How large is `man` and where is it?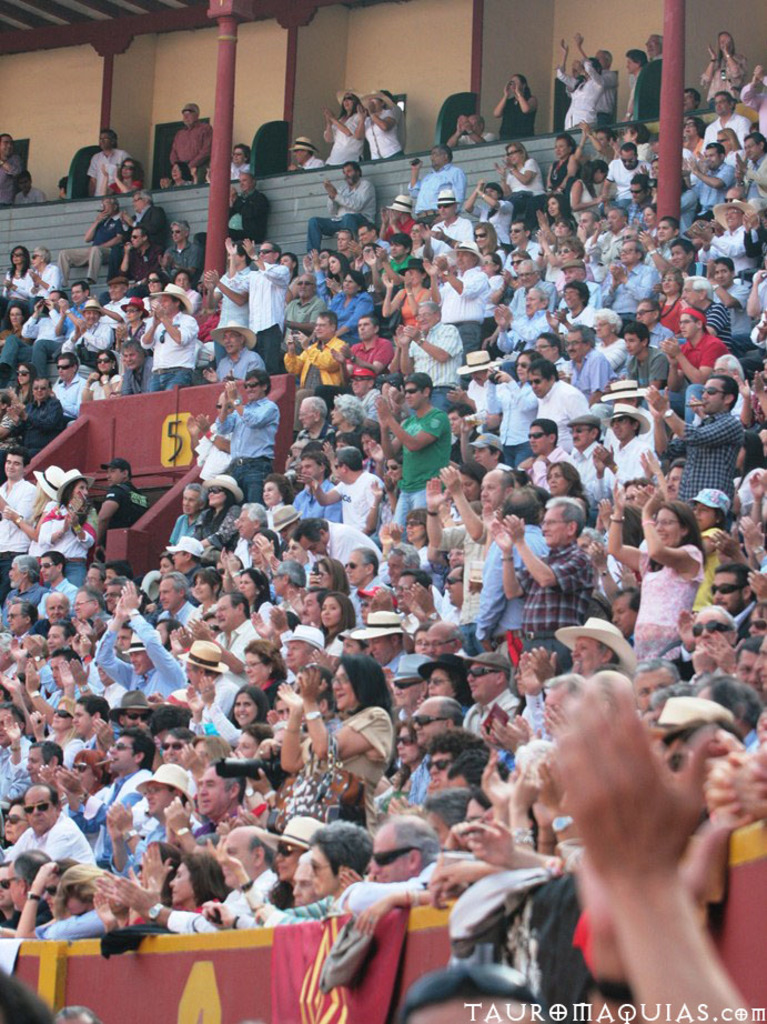
Bounding box: [119,222,160,282].
